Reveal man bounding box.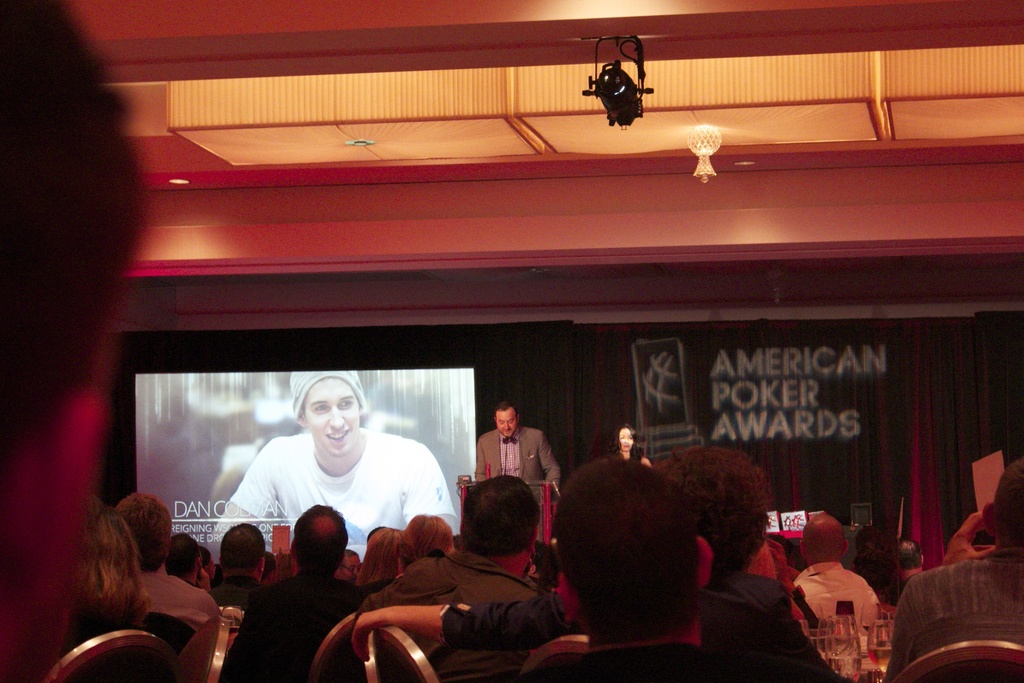
Revealed: [779,505,891,649].
